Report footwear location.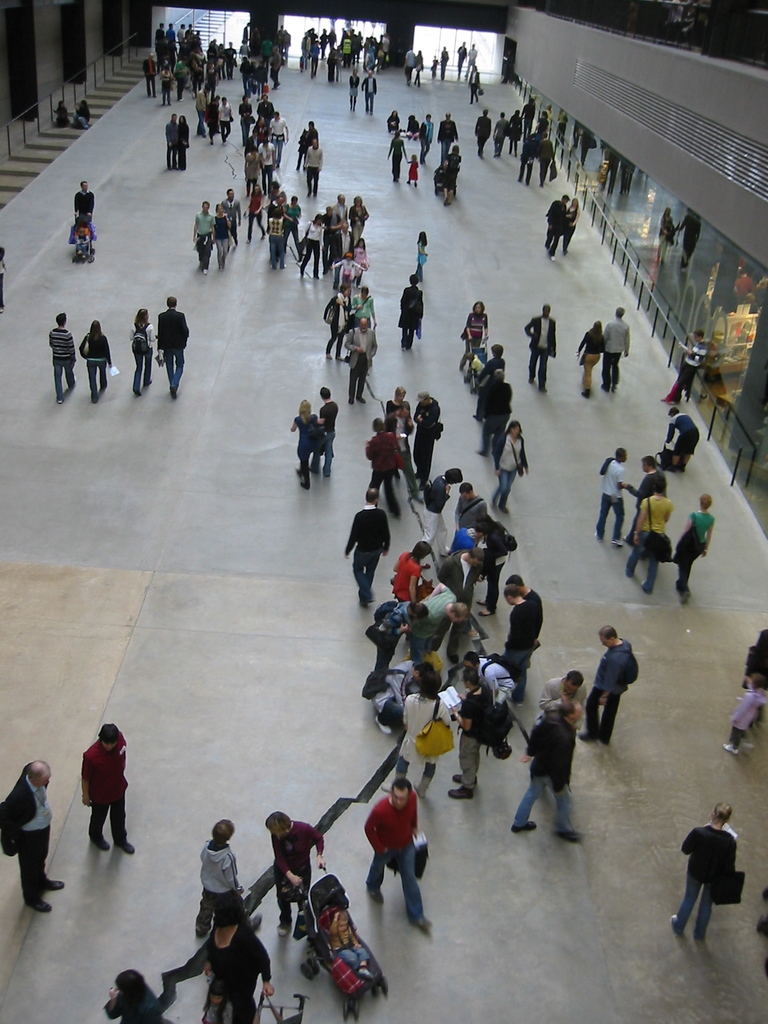
Report: [442,786,475,803].
